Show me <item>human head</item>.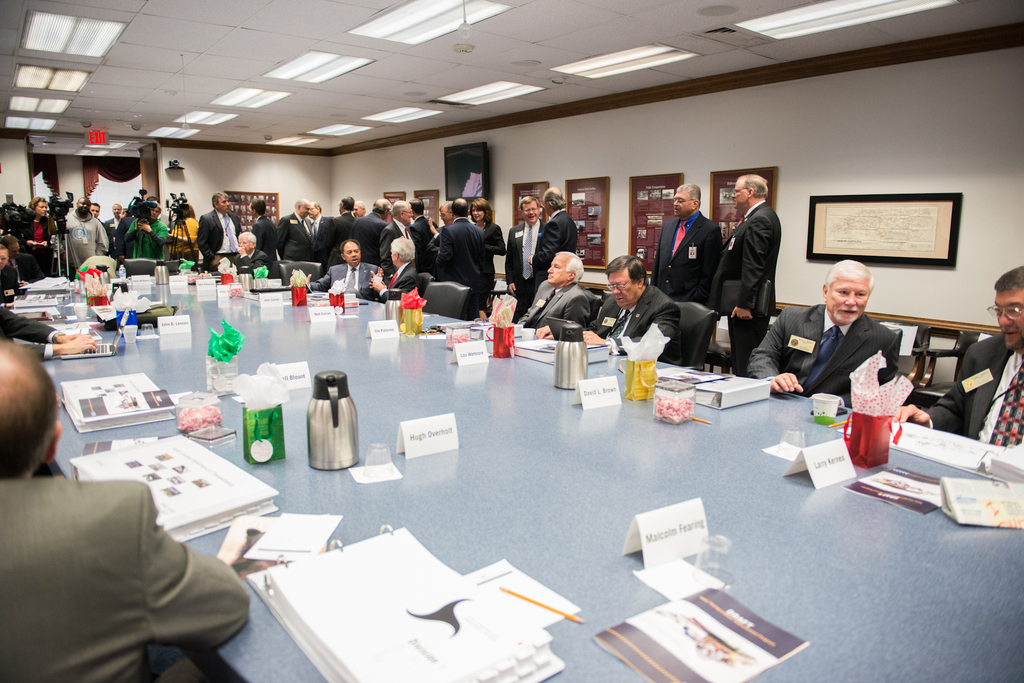
<item>human head</item> is here: 0,339,59,481.
